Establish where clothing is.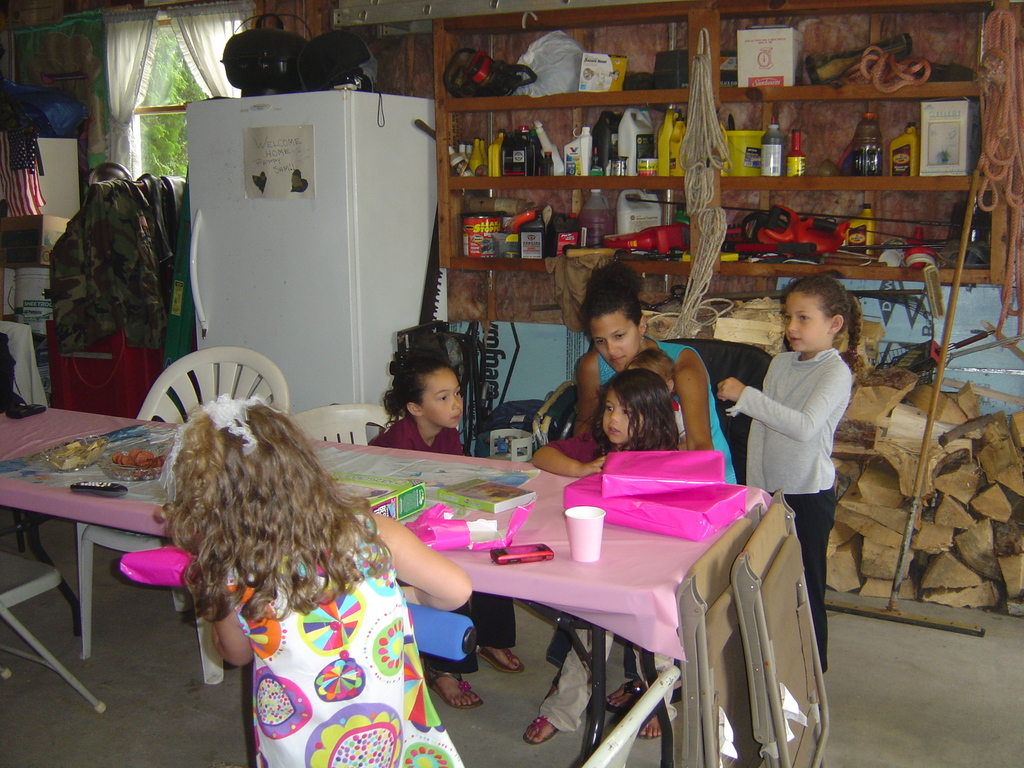
Established at x1=537 y1=426 x2=703 y2=466.
